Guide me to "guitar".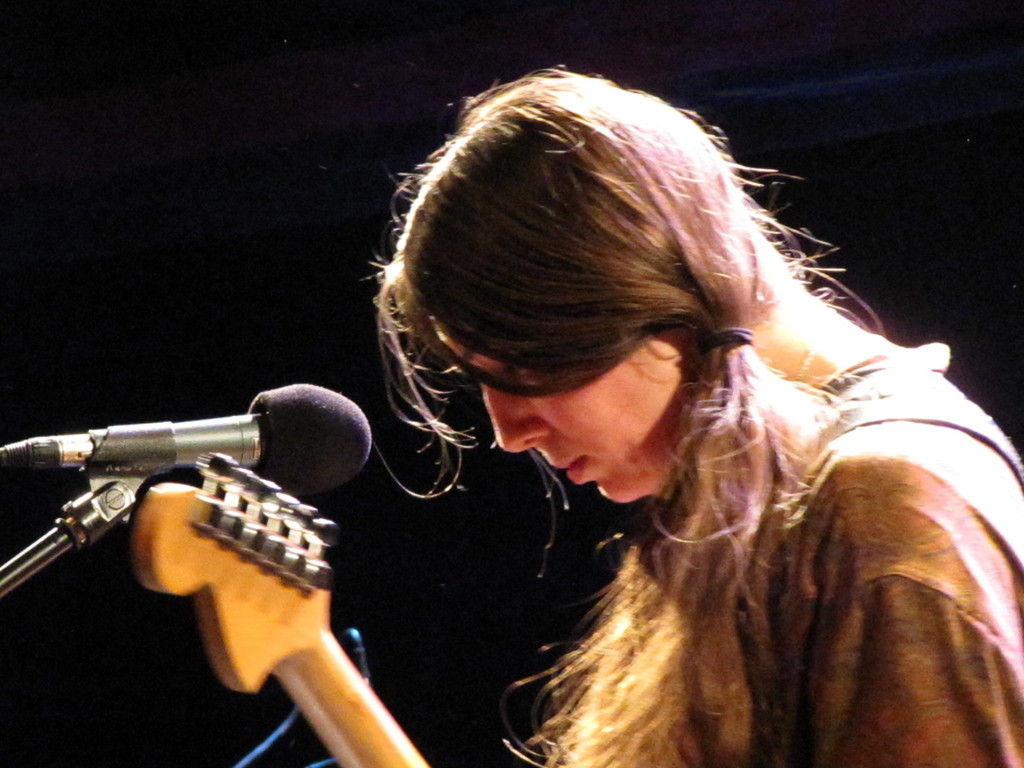
Guidance: l=127, t=452, r=429, b=767.
